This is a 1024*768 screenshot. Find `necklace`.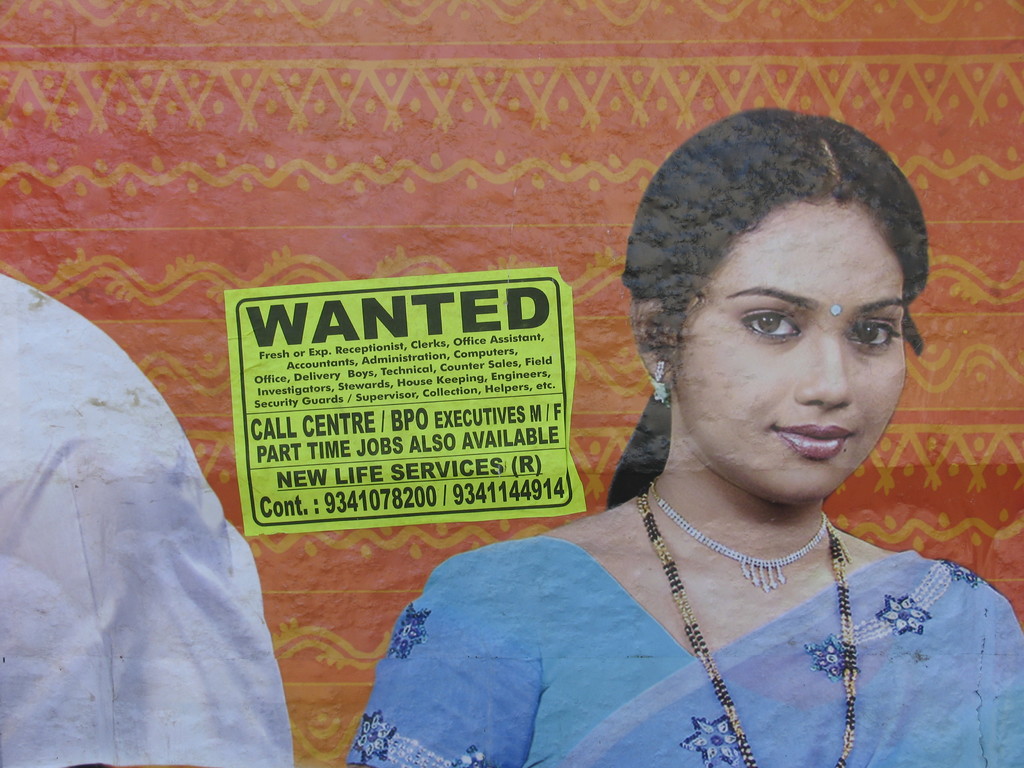
Bounding box: left=644, top=487, right=856, bottom=767.
